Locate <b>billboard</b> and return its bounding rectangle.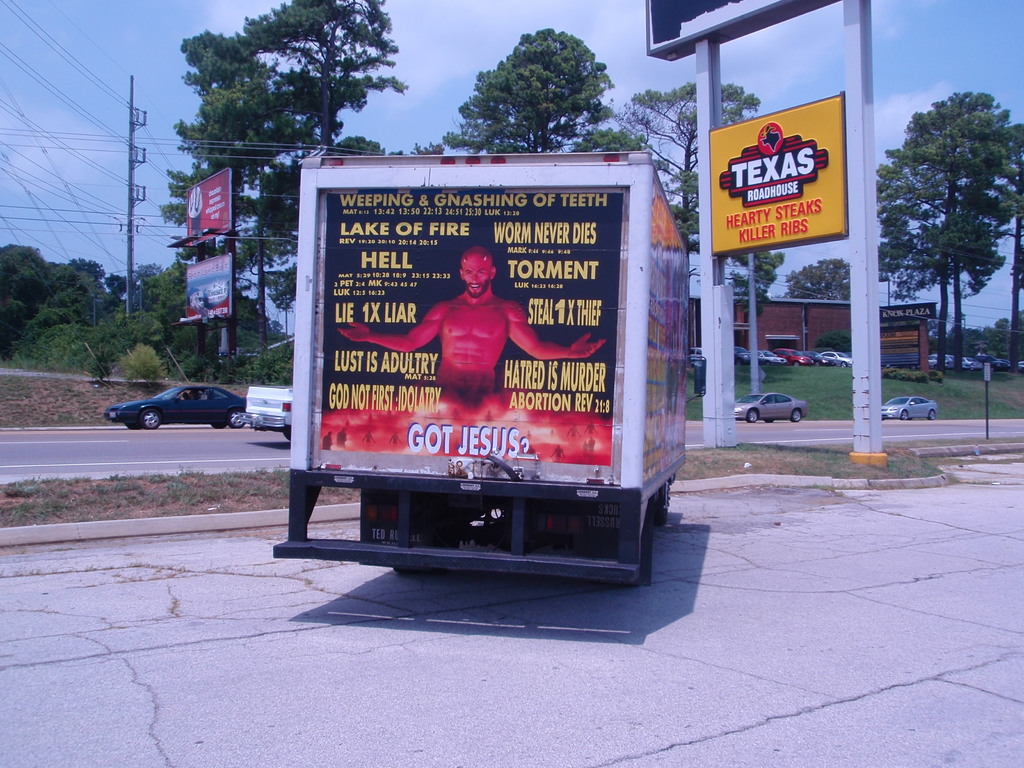
rect(183, 256, 230, 330).
